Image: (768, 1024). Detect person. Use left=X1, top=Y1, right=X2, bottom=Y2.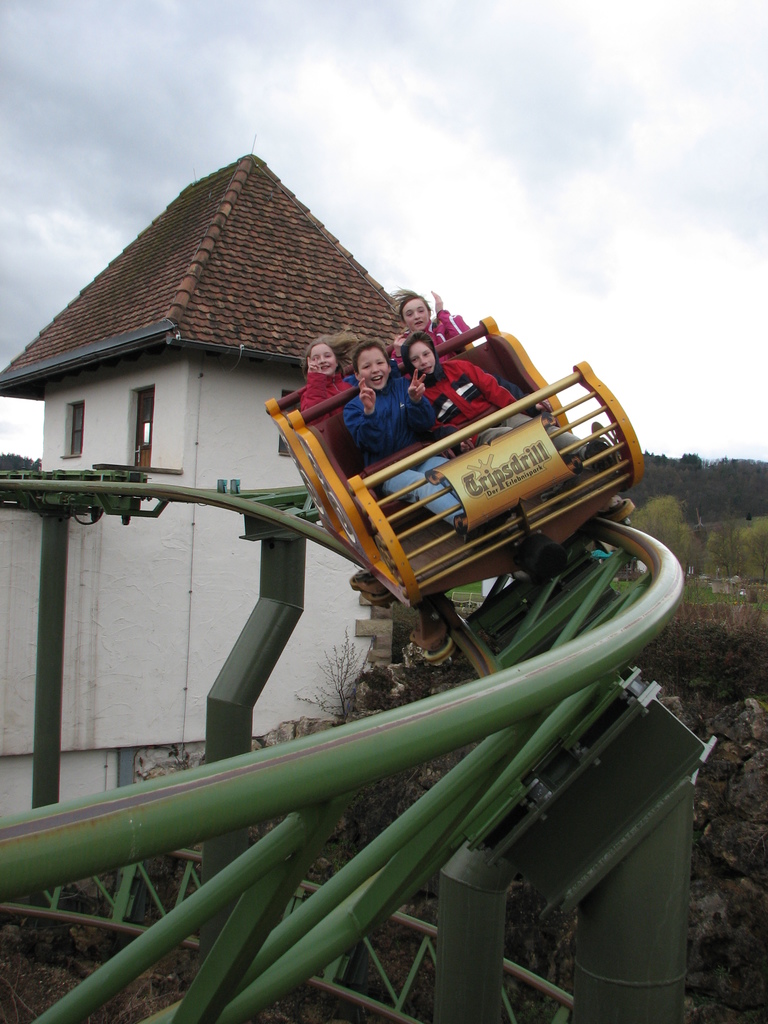
left=393, top=292, right=470, bottom=351.
